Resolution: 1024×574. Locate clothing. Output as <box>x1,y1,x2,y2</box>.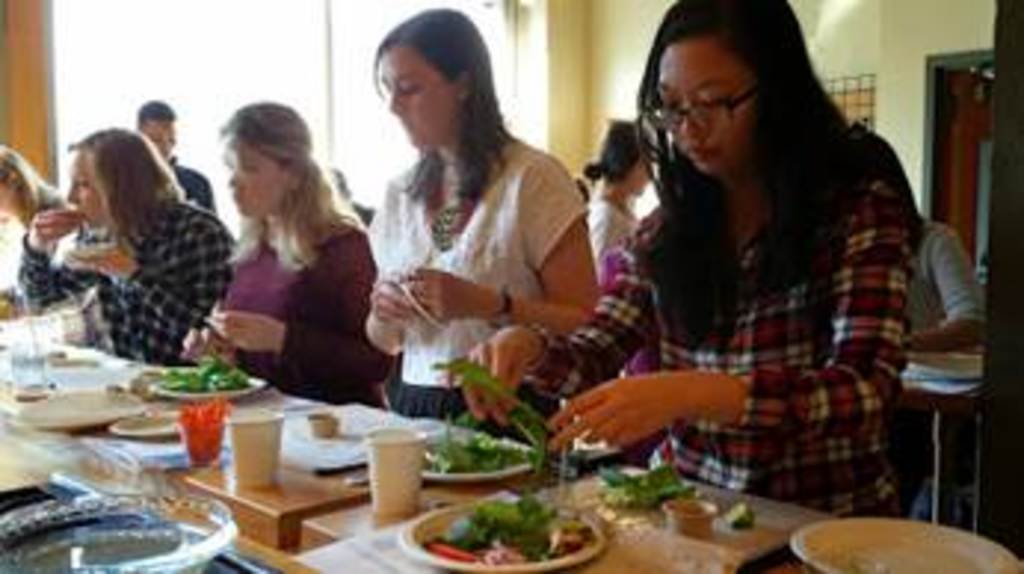
<box>891,216,983,352</box>.
